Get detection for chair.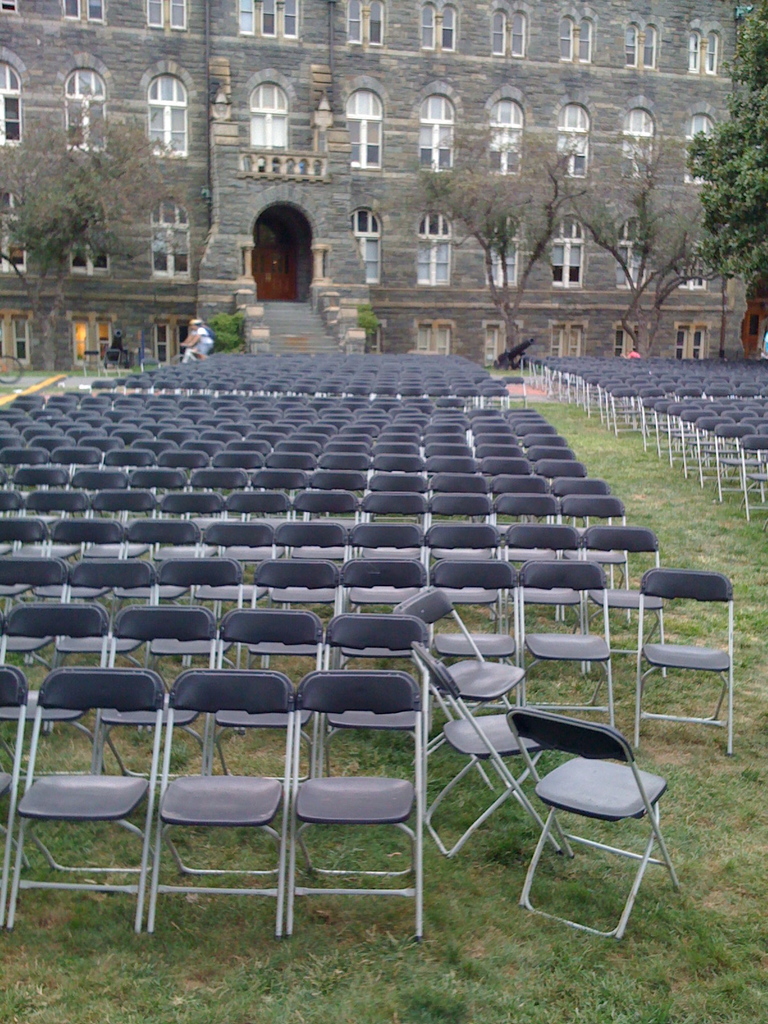
Detection: <bbox>429, 476, 492, 488</bbox>.
